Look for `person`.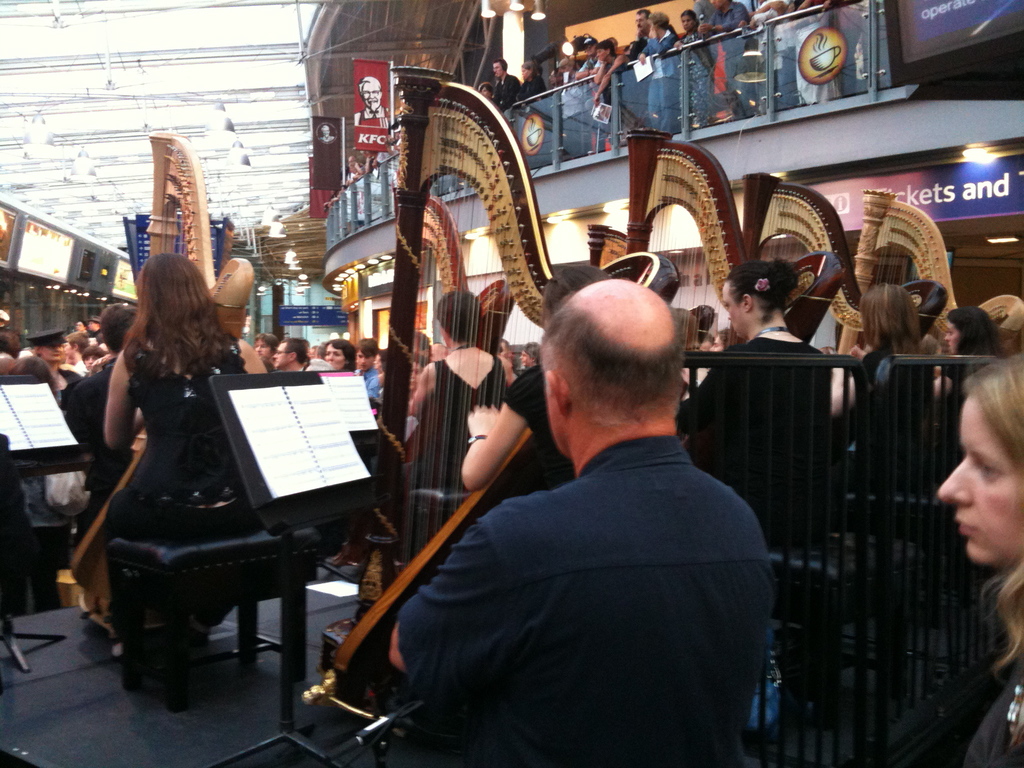
Found: [680,13,716,125].
